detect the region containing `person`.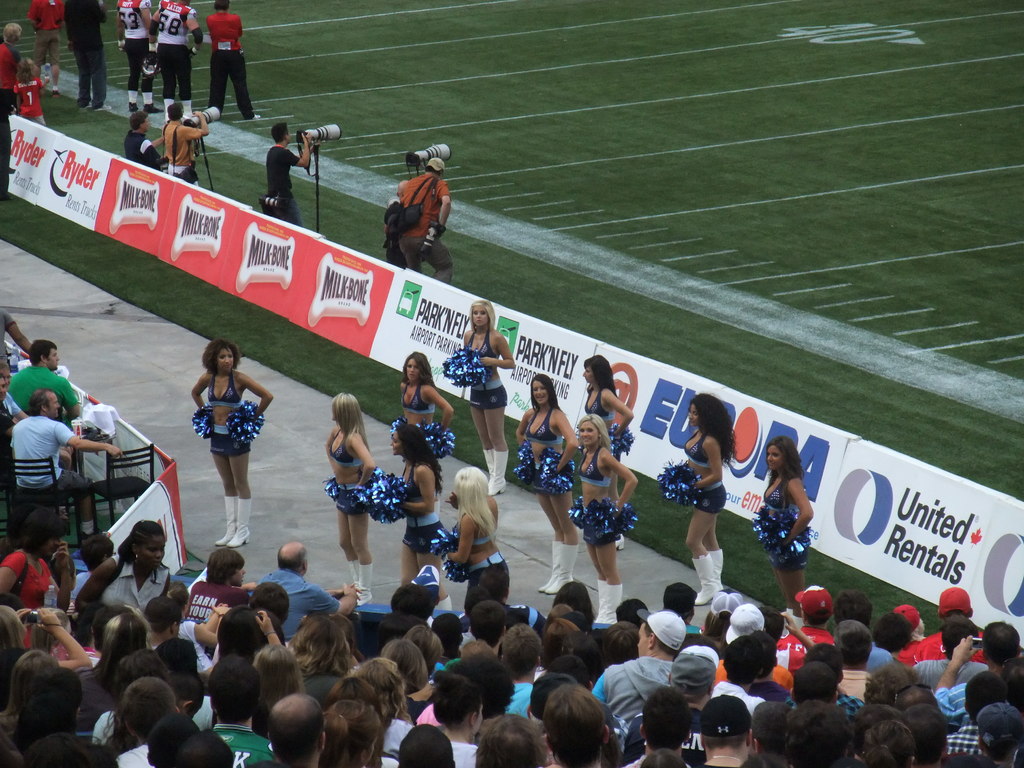
429, 677, 481, 767.
